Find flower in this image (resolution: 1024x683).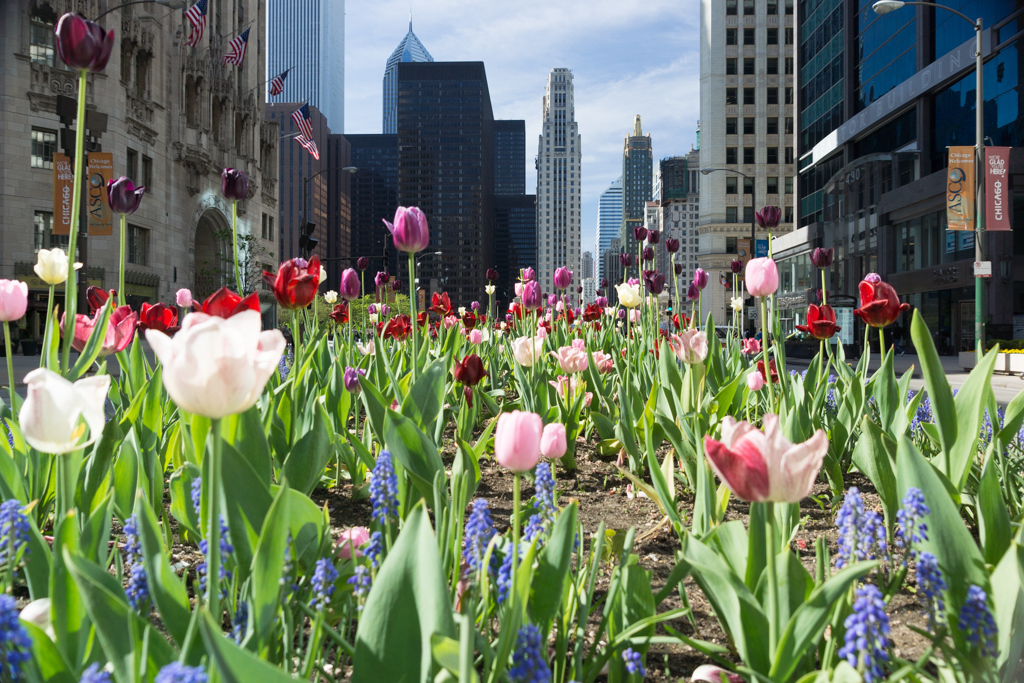
l=908, t=404, r=915, b=441.
